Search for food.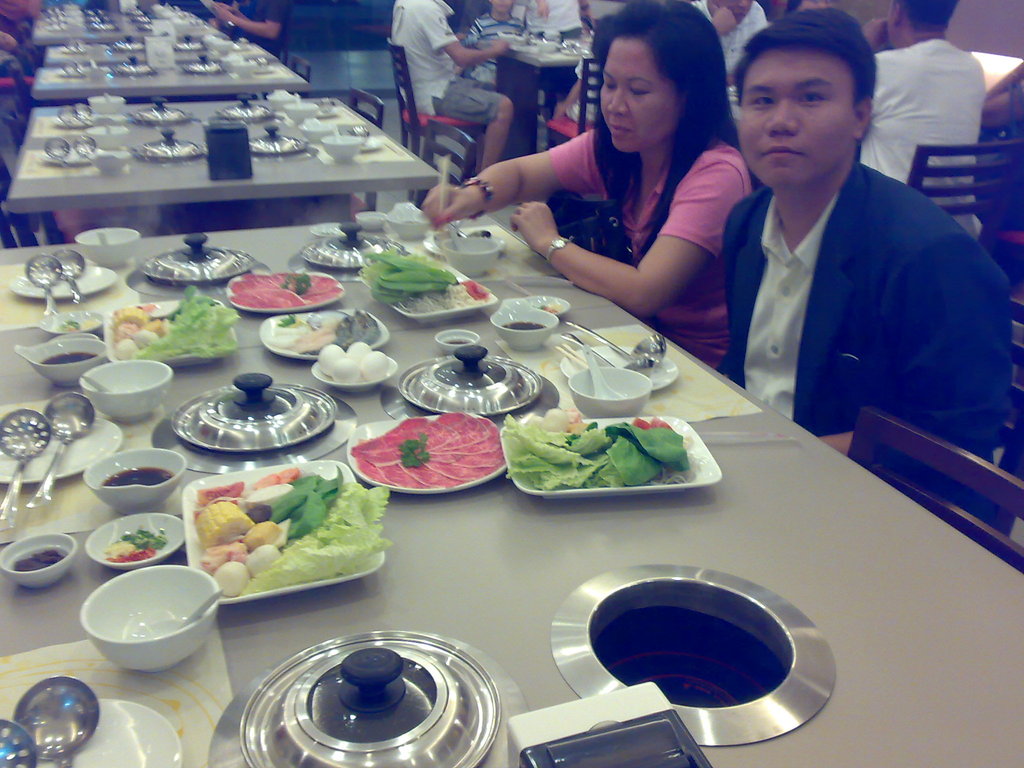
Found at crop(102, 528, 172, 563).
